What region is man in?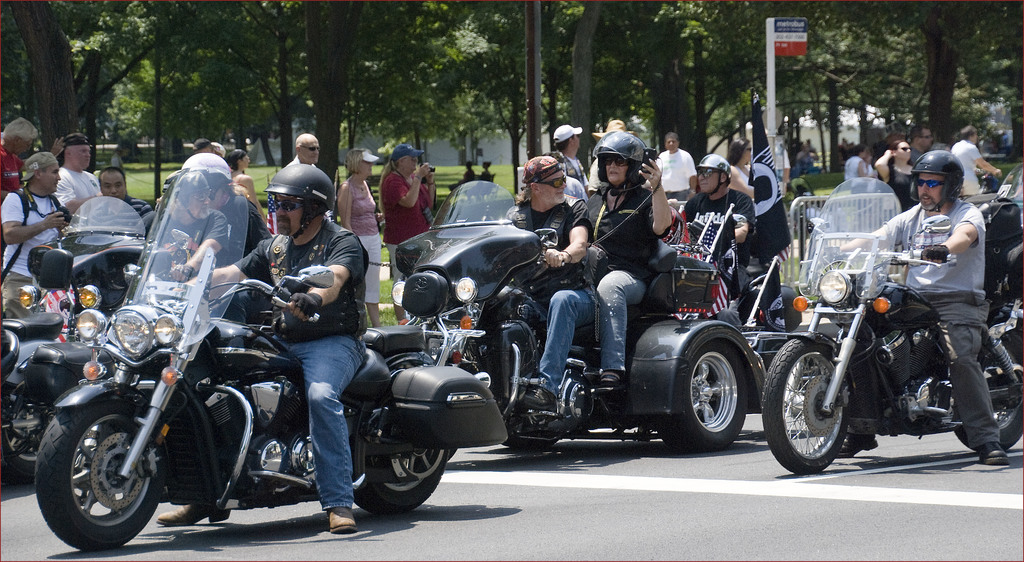
locate(548, 123, 591, 193).
